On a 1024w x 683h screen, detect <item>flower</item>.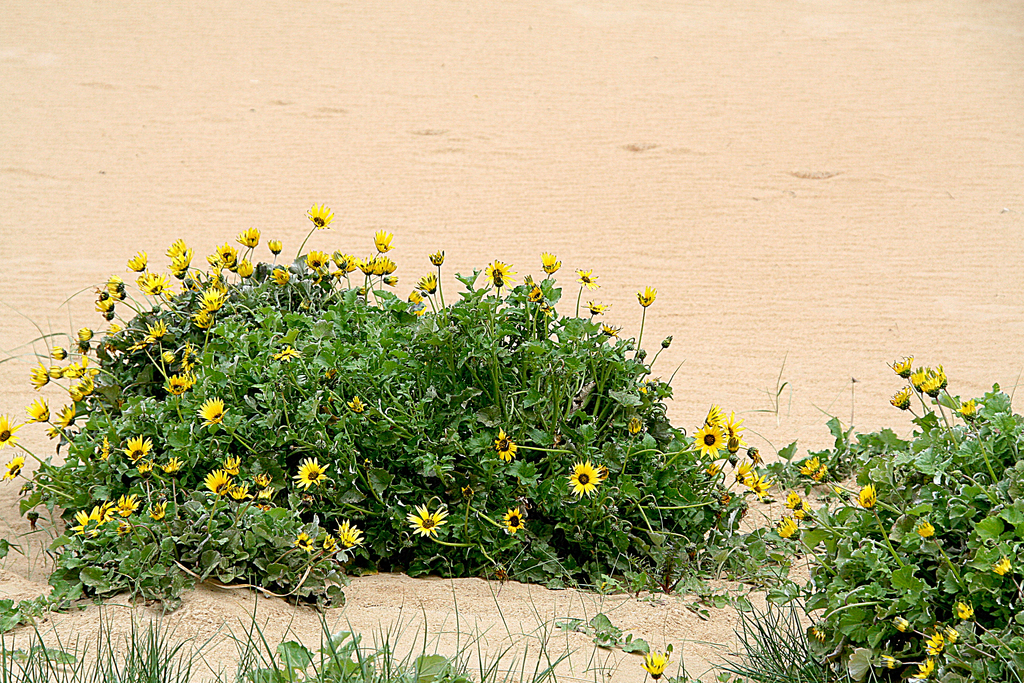
box=[408, 503, 444, 533].
